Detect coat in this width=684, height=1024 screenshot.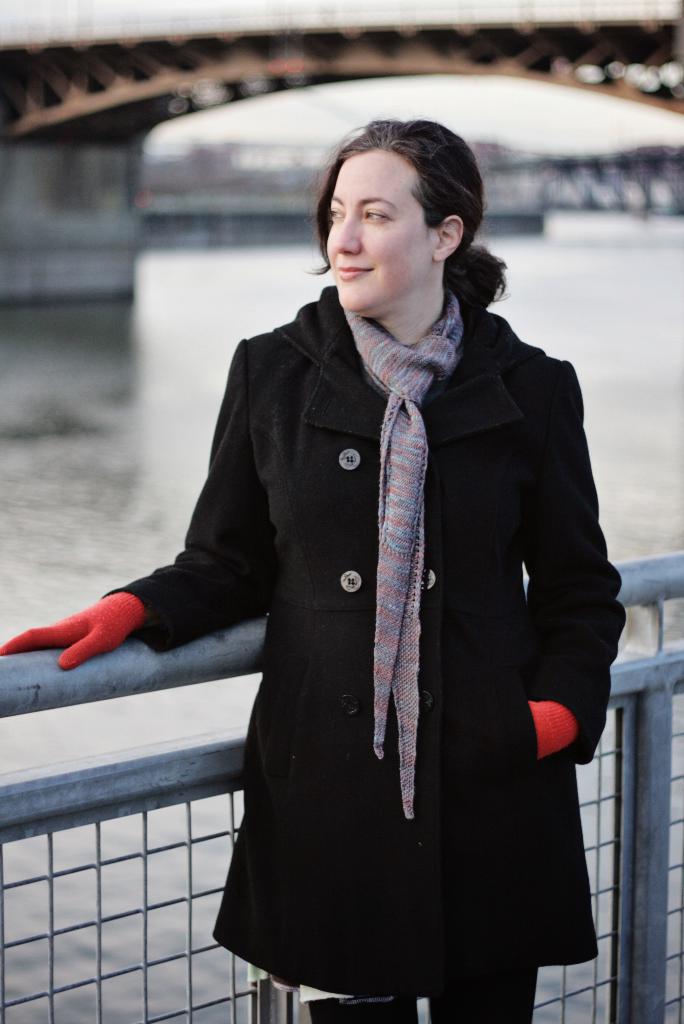
Detection: BBox(101, 281, 625, 996).
